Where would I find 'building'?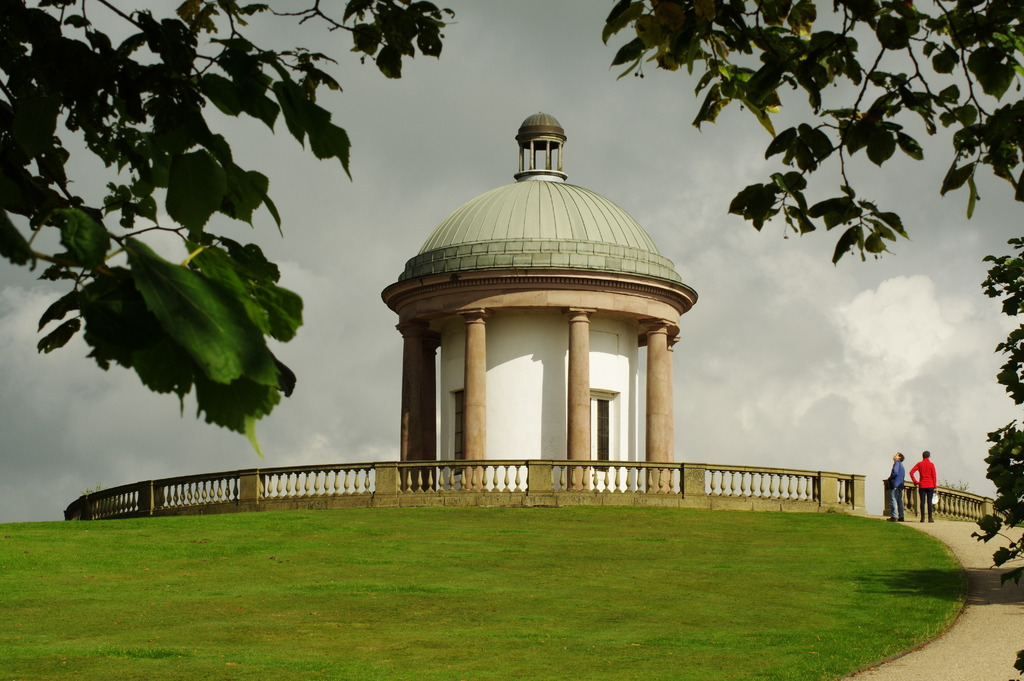
At (377, 113, 698, 493).
